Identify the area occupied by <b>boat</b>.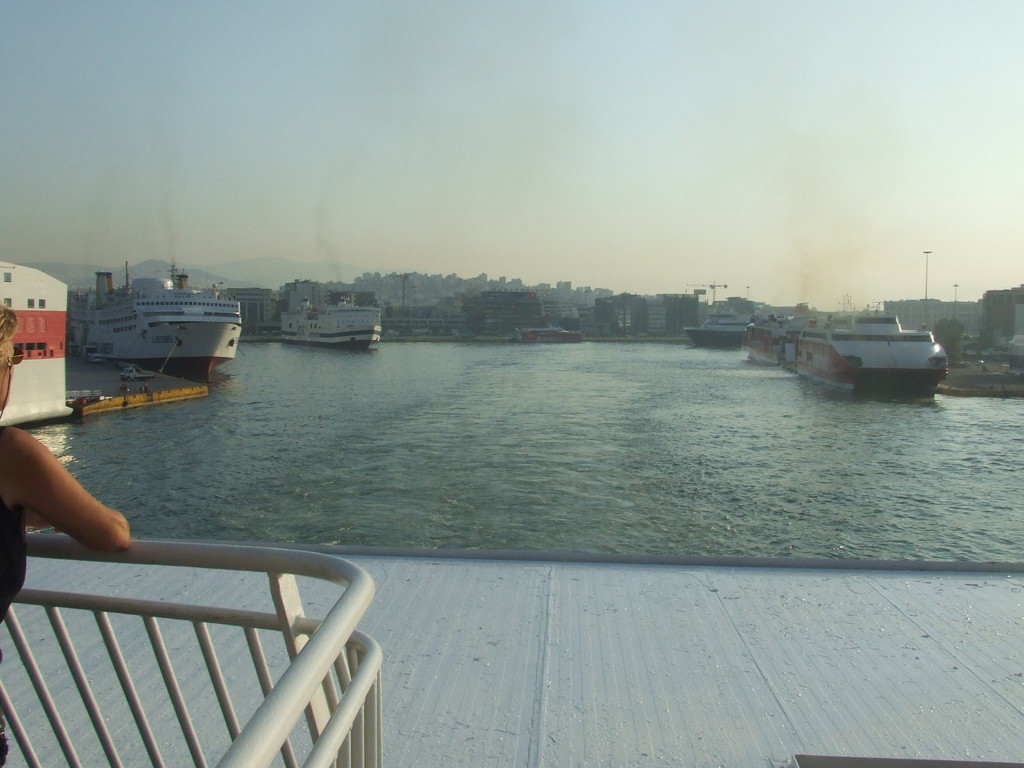
Area: [684, 303, 755, 351].
